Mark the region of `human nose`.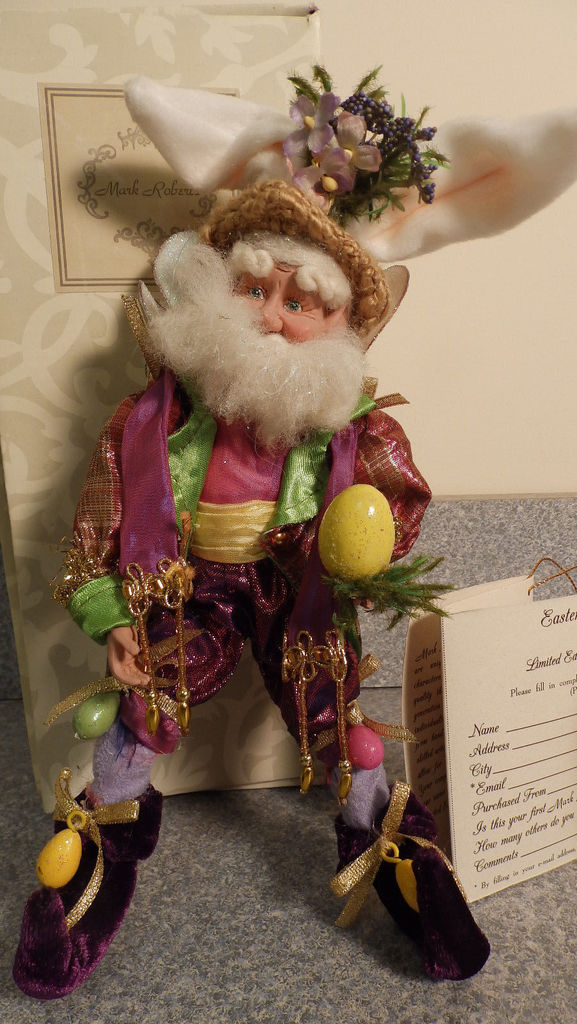
Region: BBox(248, 291, 285, 338).
